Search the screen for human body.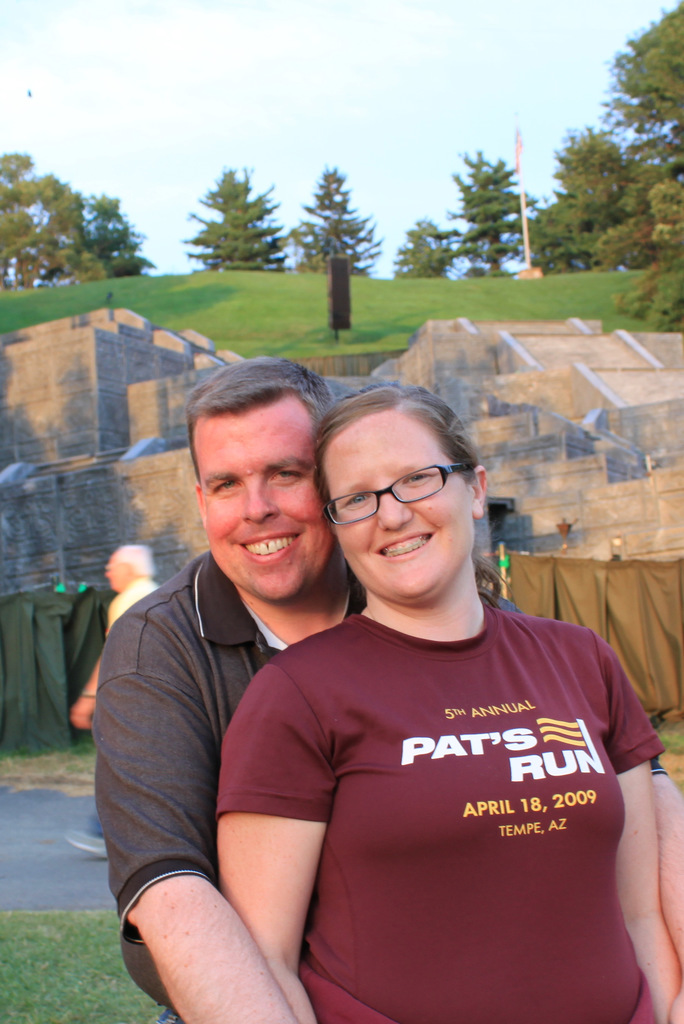
Found at box(62, 575, 156, 862).
